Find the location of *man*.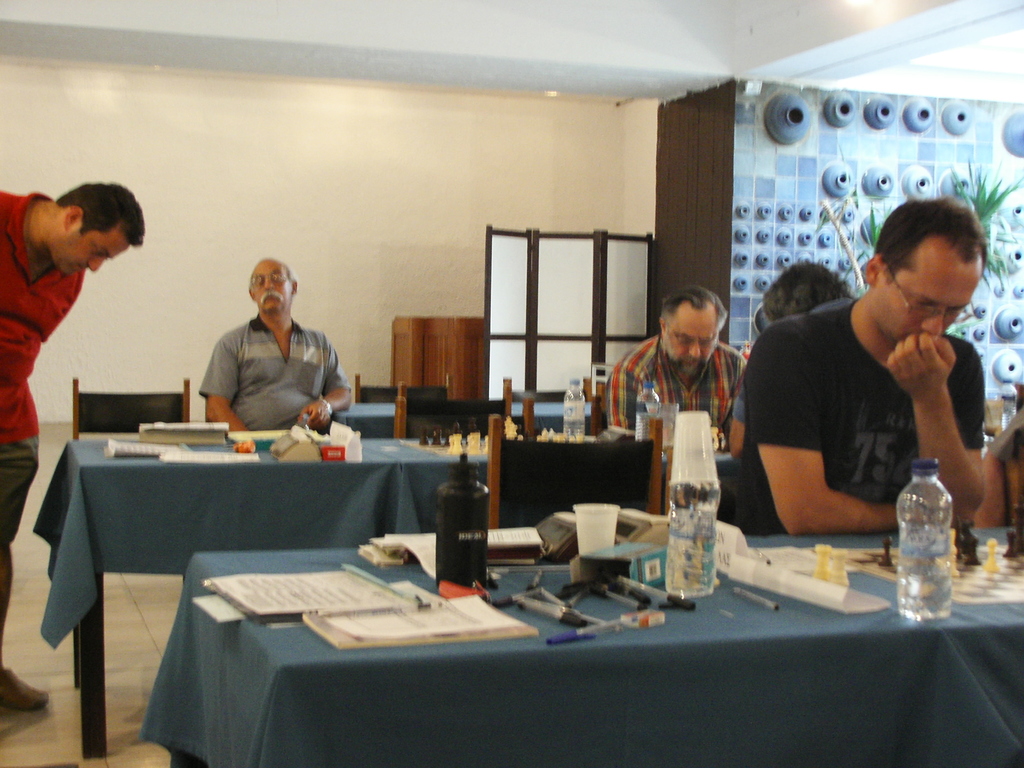
Location: bbox=[0, 177, 144, 713].
